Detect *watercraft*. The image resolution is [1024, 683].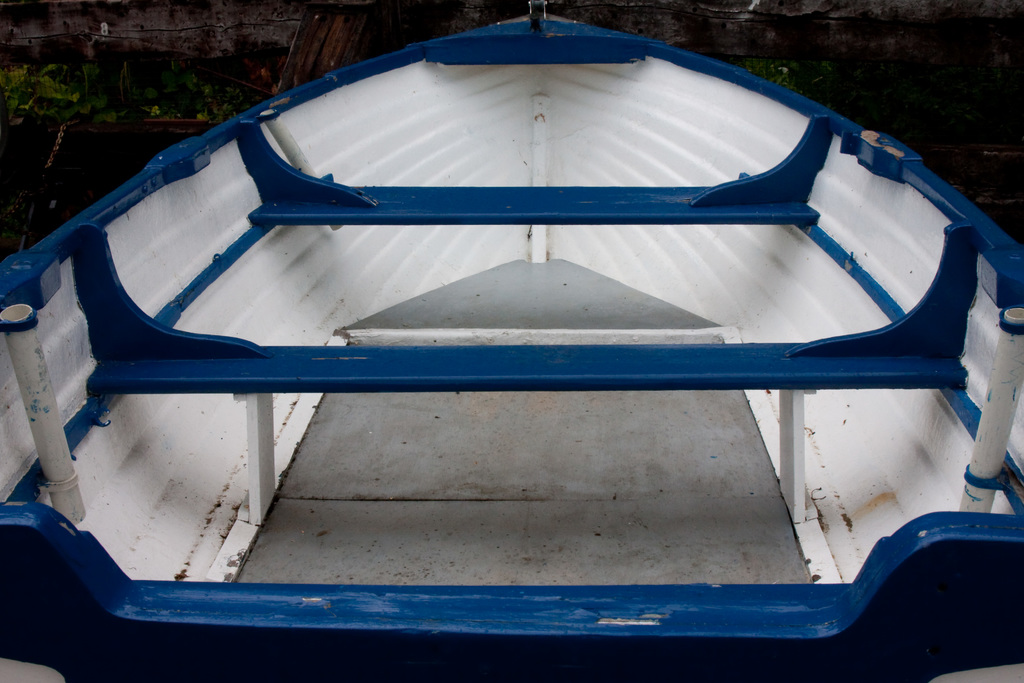
pyautogui.locateOnScreen(0, 0, 1023, 545).
